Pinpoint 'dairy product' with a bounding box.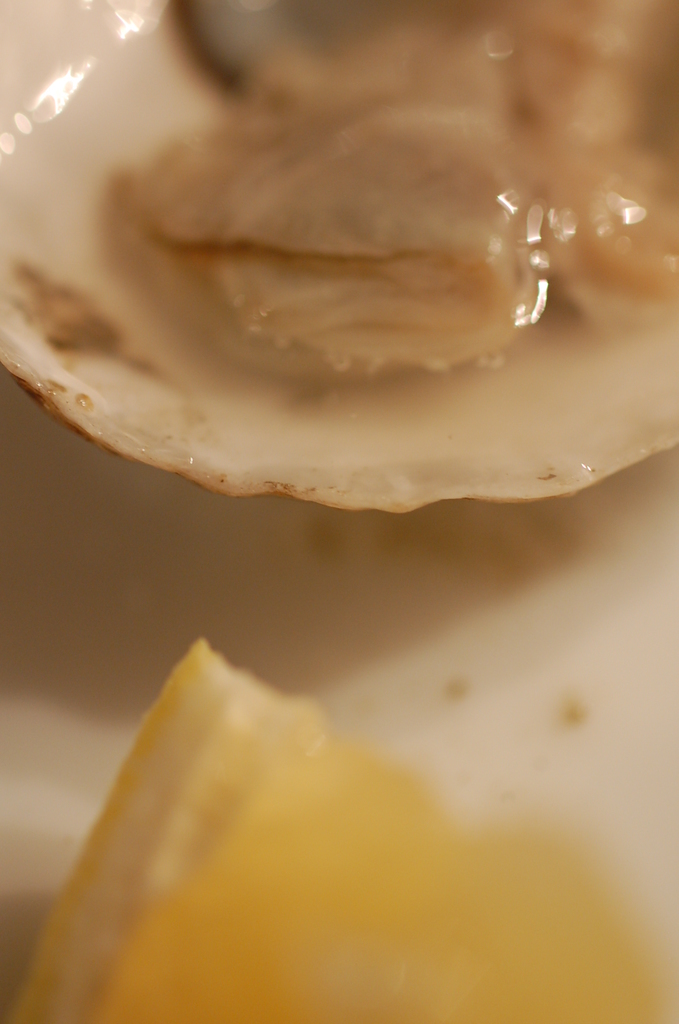
left=16, top=633, right=647, bottom=1021.
